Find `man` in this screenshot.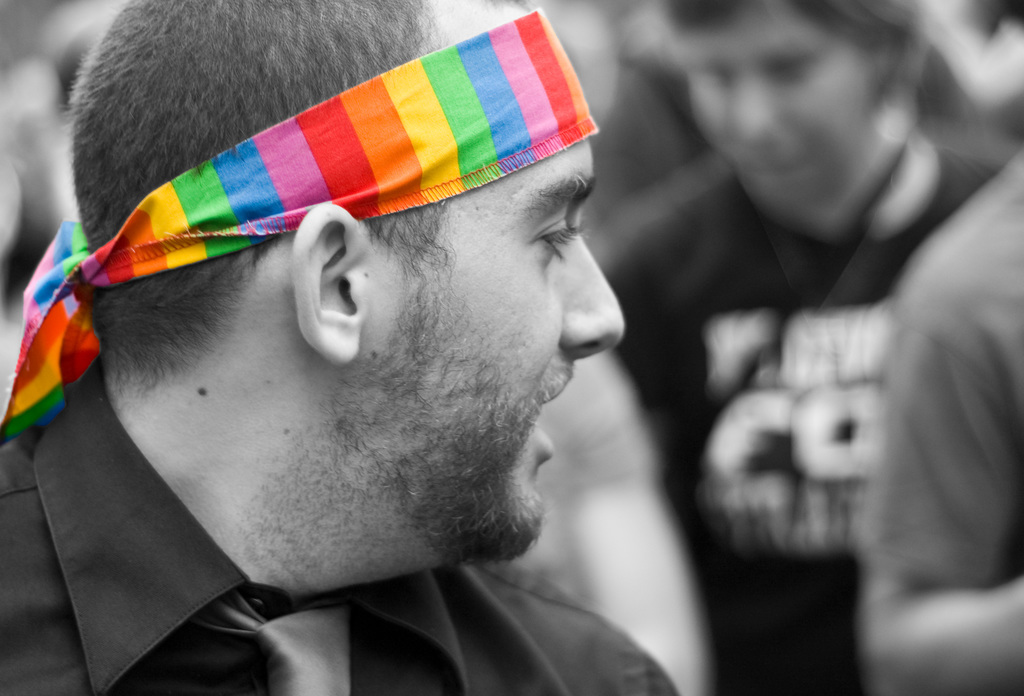
The bounding box for `man` is BBox(0, 28, 772, 695).
